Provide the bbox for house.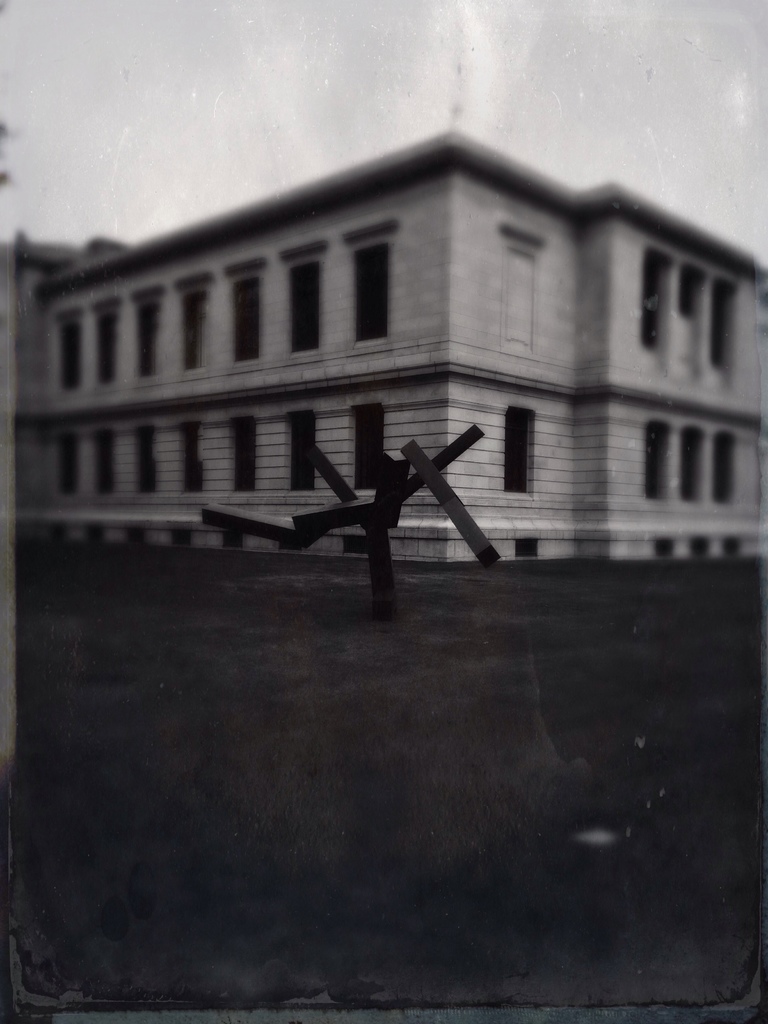
locate(9, 125, 767, 567).
